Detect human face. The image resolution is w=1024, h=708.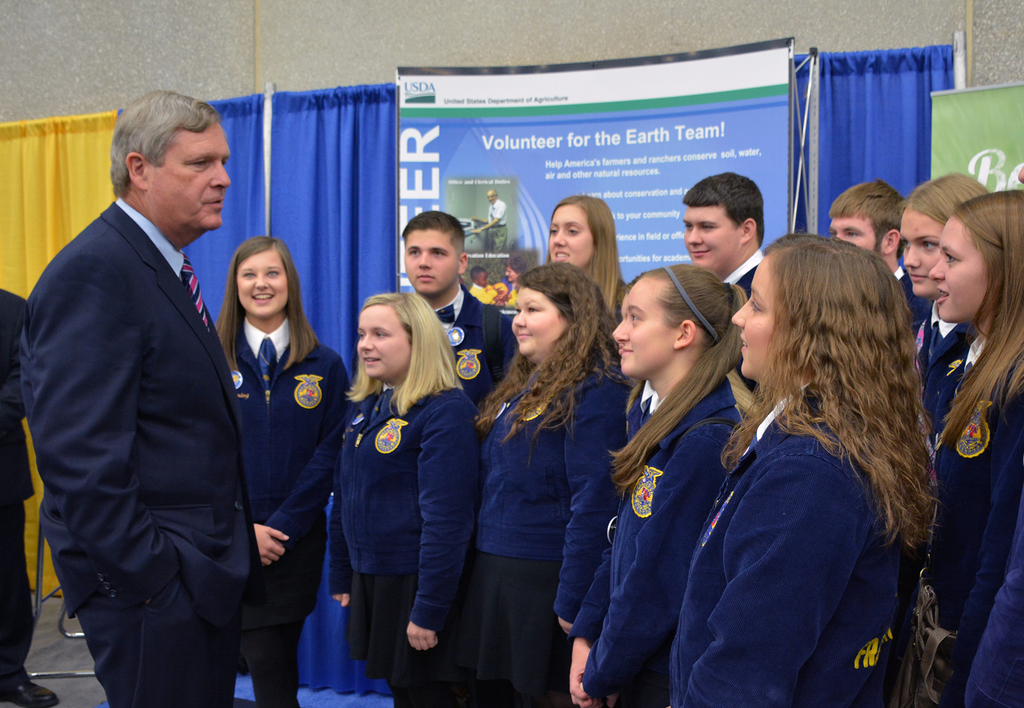
bbox=(361, 304, 410, 367).
